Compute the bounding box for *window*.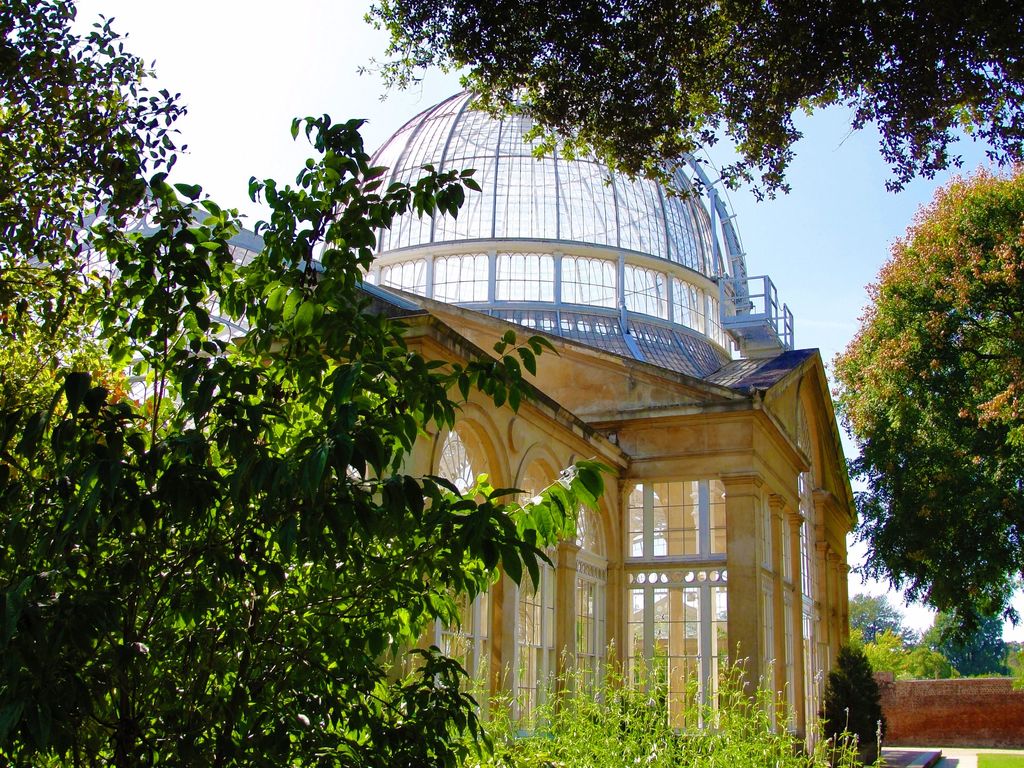
detection(577, 577, 605, 716).
